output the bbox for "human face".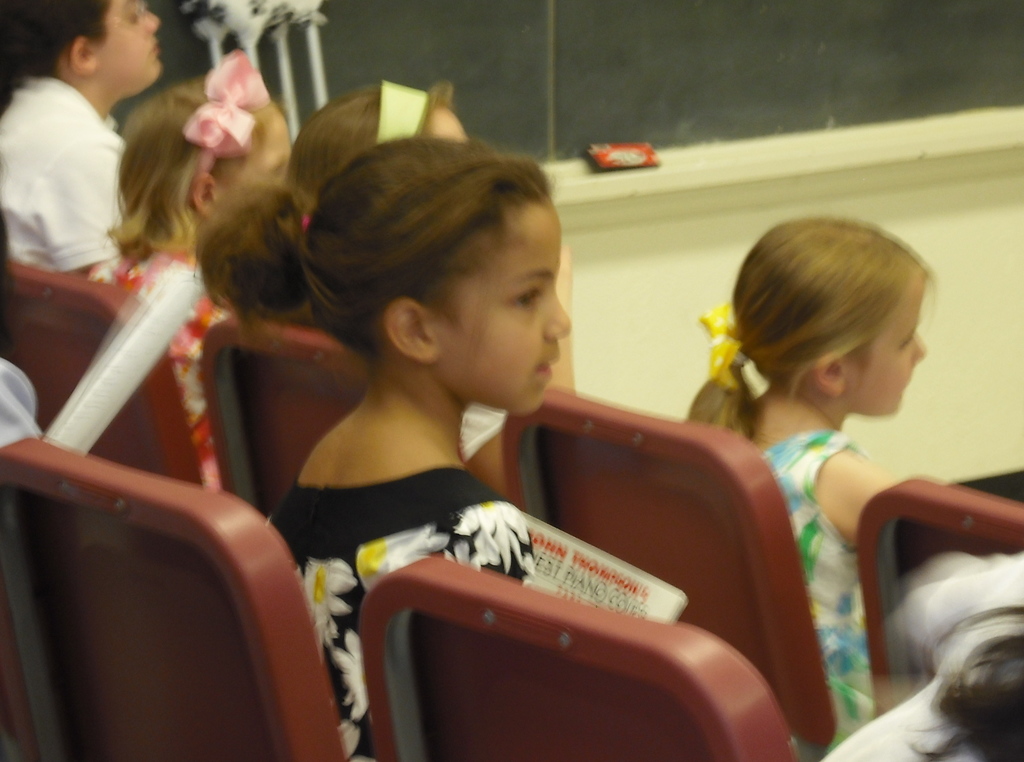
(left=94, top=0, right=161, bottom=97).
